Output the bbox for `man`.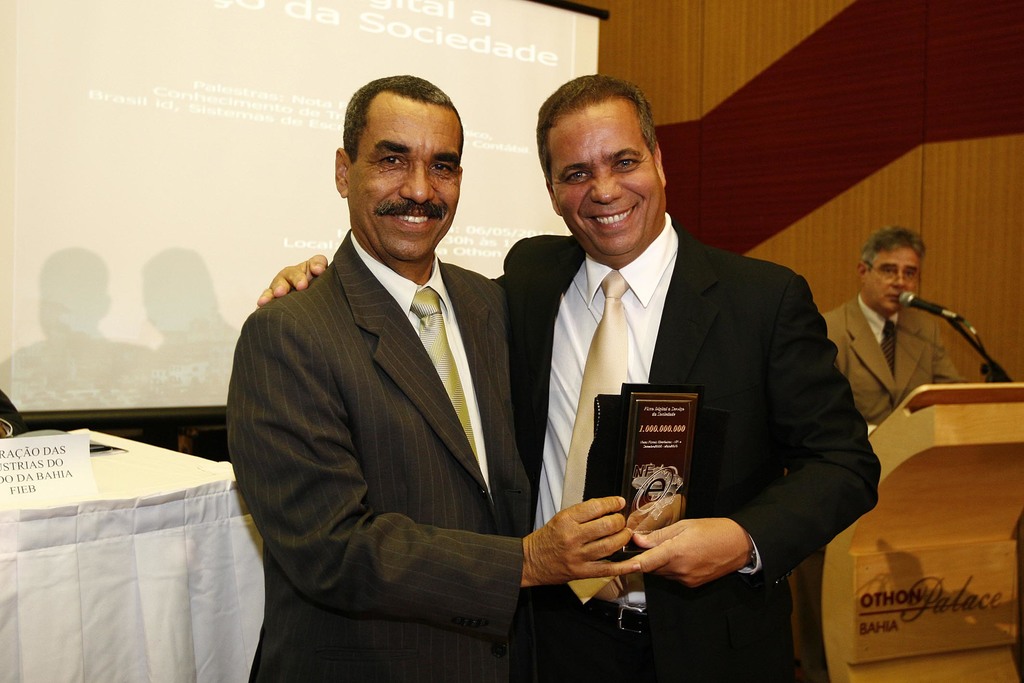
left=822, top=229, right=968, bottom=431.
